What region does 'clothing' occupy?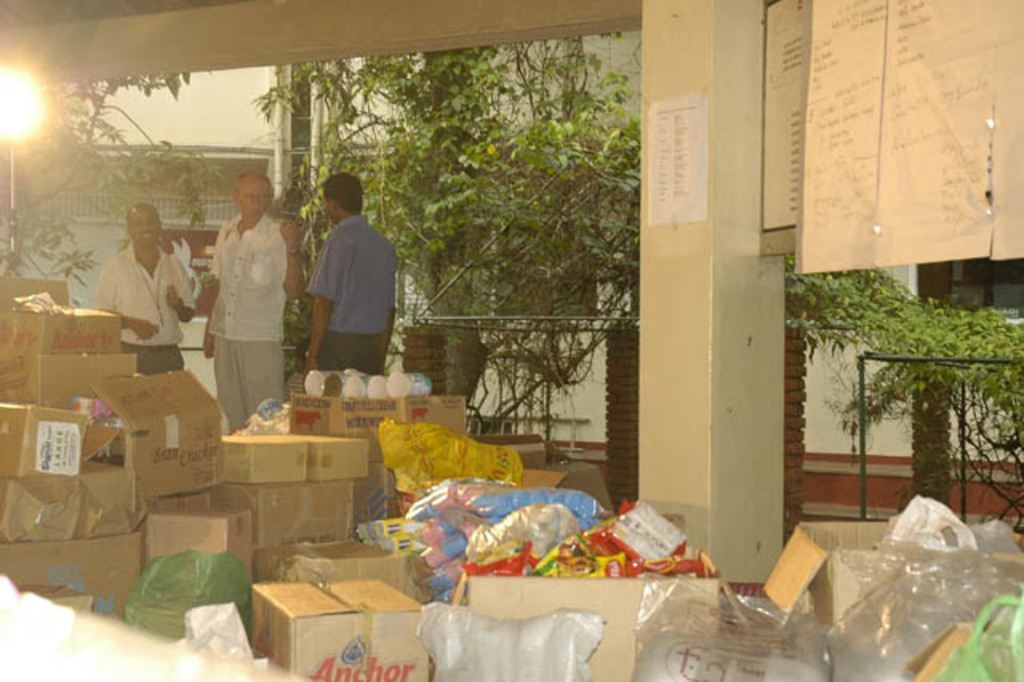
[left=192, top=189, right=285, bottom=408].
